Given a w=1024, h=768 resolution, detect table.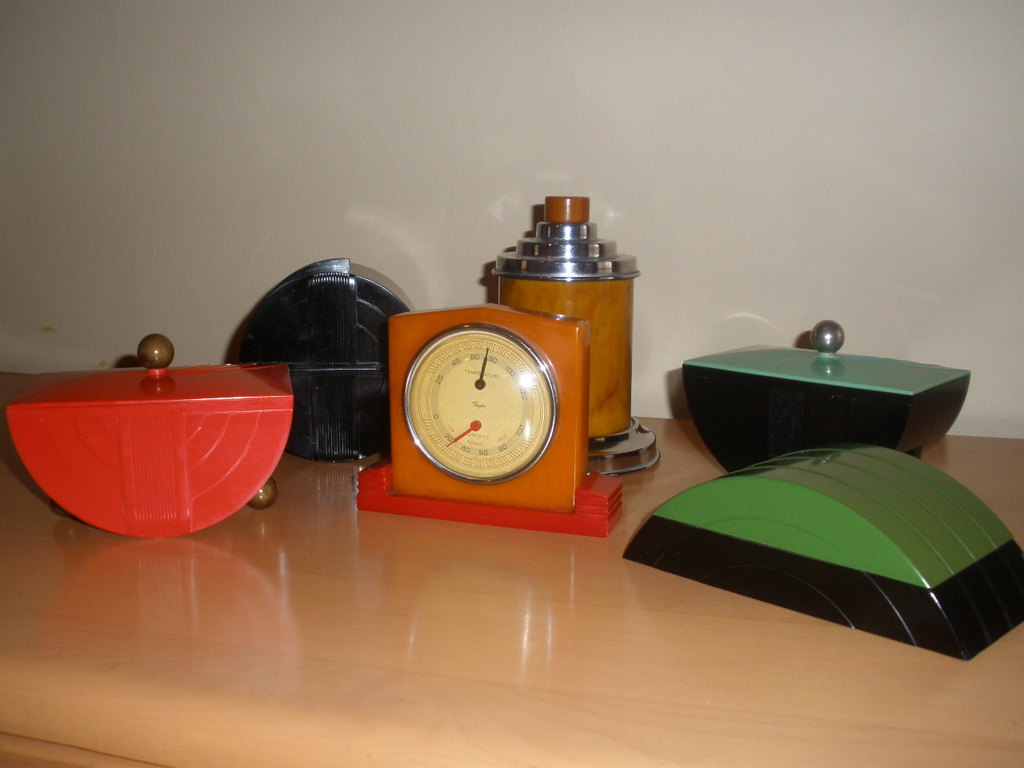
crop(0, 372, 1017, 767).
